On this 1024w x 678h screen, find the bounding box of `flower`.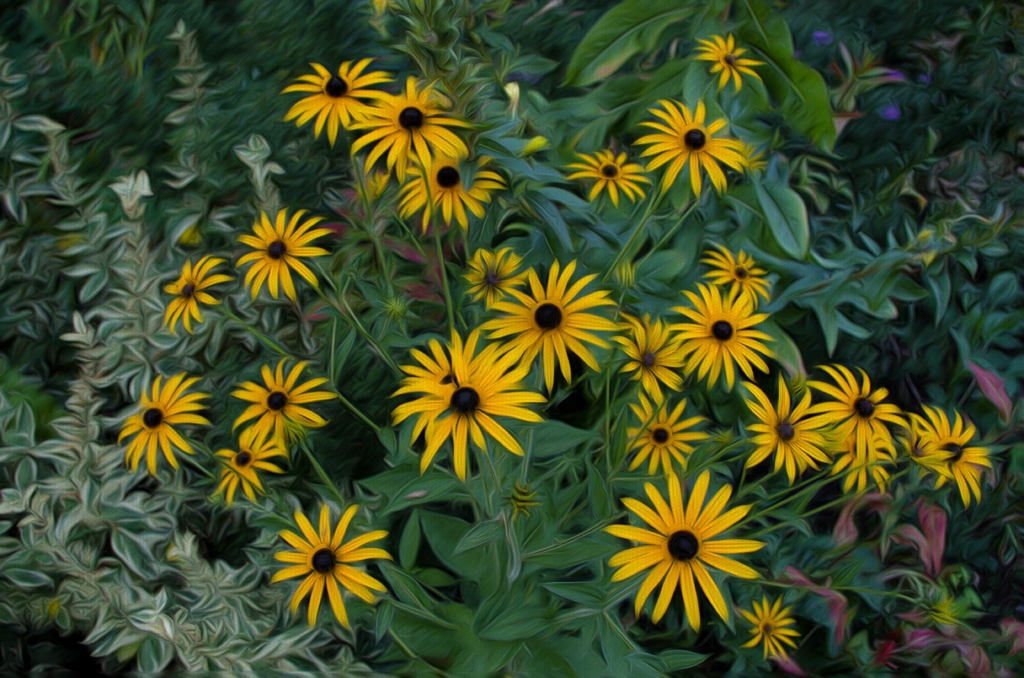
Bounding box: x1=637 y1=93 x2=751 y2=211.
